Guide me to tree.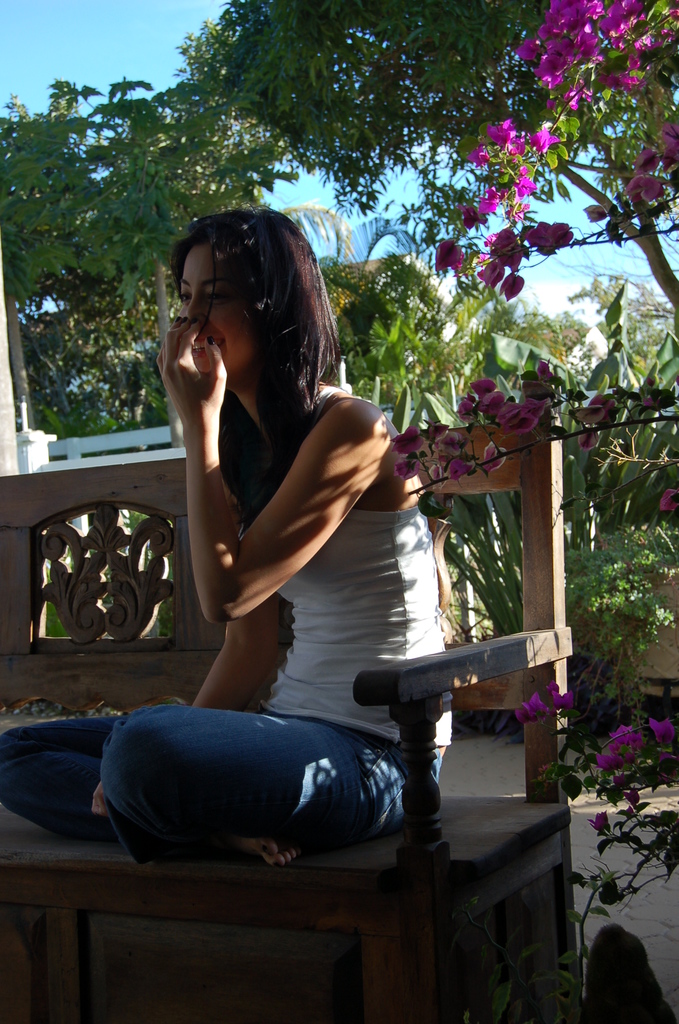
Guidance: left=0, top=69, right=297, bottom=655.
